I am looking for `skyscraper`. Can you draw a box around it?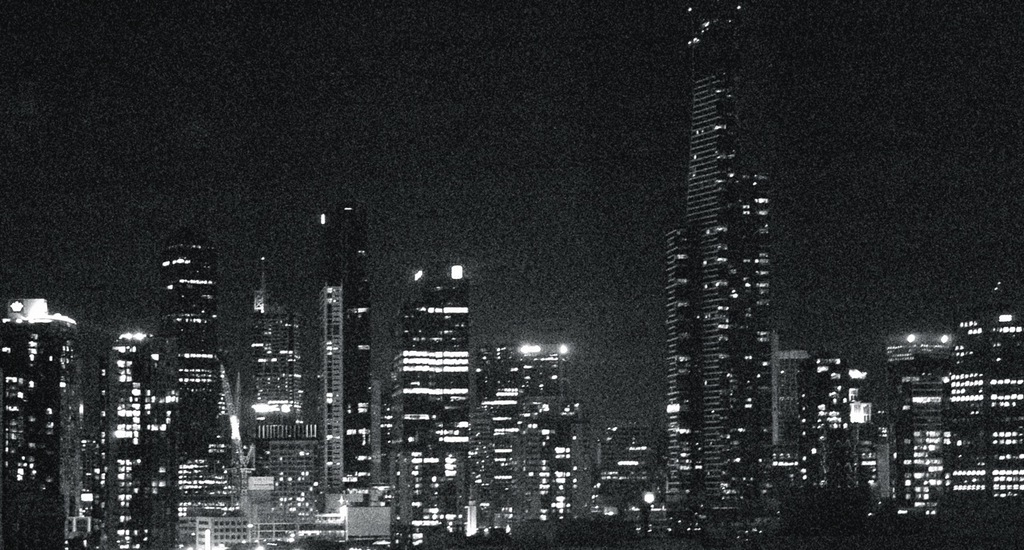
Sure, the bounding box is locate(775, 336, 818, 482).
